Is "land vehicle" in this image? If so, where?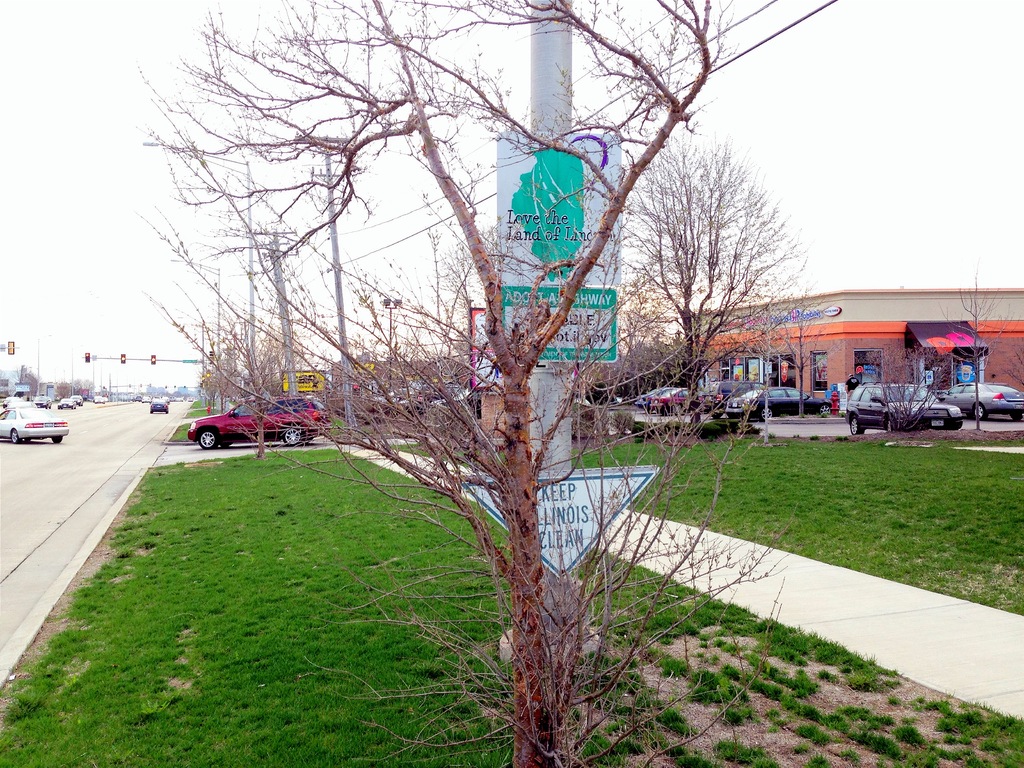
Yes, at box=[141, 393, 150, 403].
